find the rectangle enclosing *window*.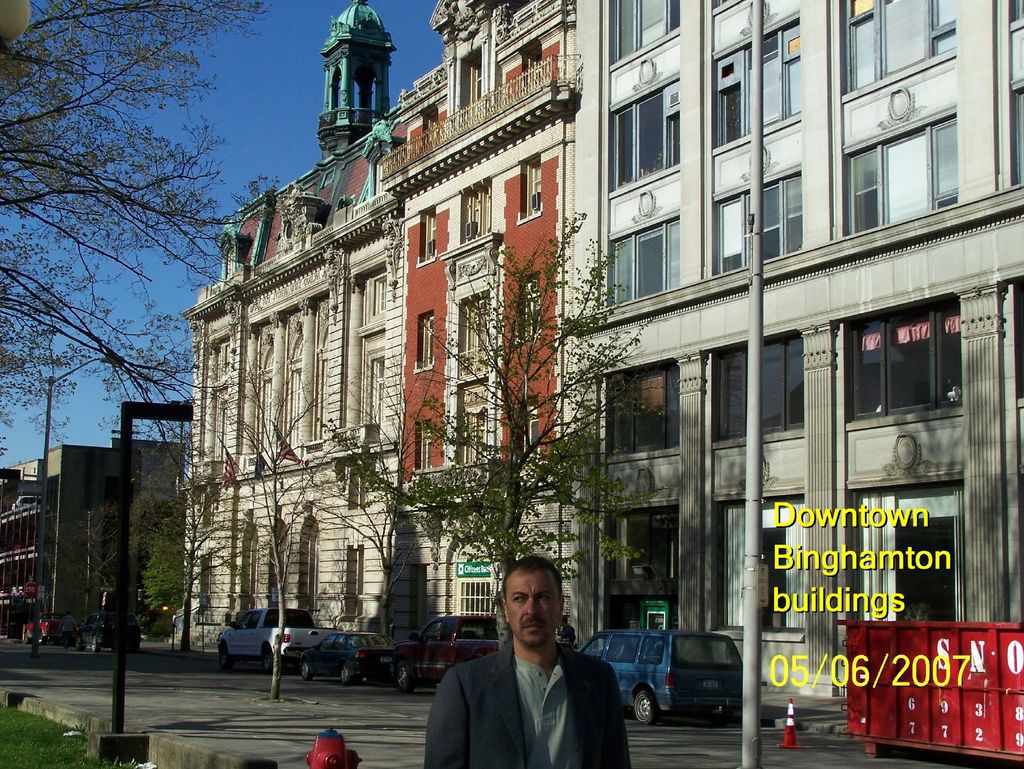
(x1=607, y1=505, x2=678, y2=581).
